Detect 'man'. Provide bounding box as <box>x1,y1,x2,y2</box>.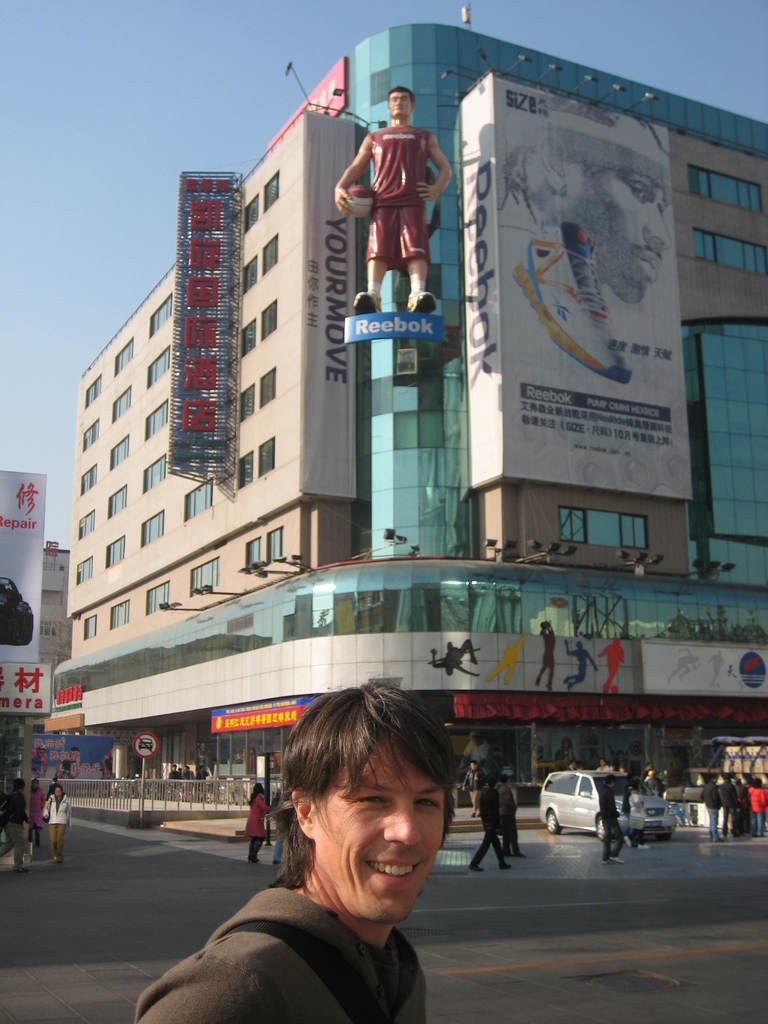
<box>131,676,429,1023</box>.
